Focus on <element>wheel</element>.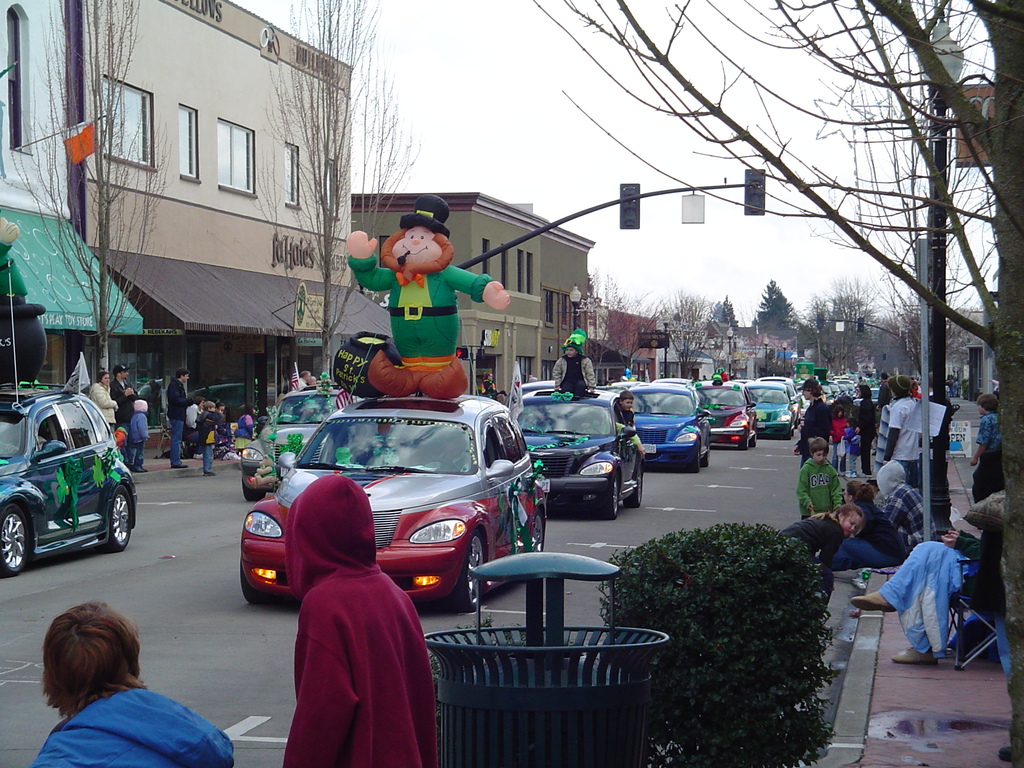
Focused at [749, 422, 756, 447].
